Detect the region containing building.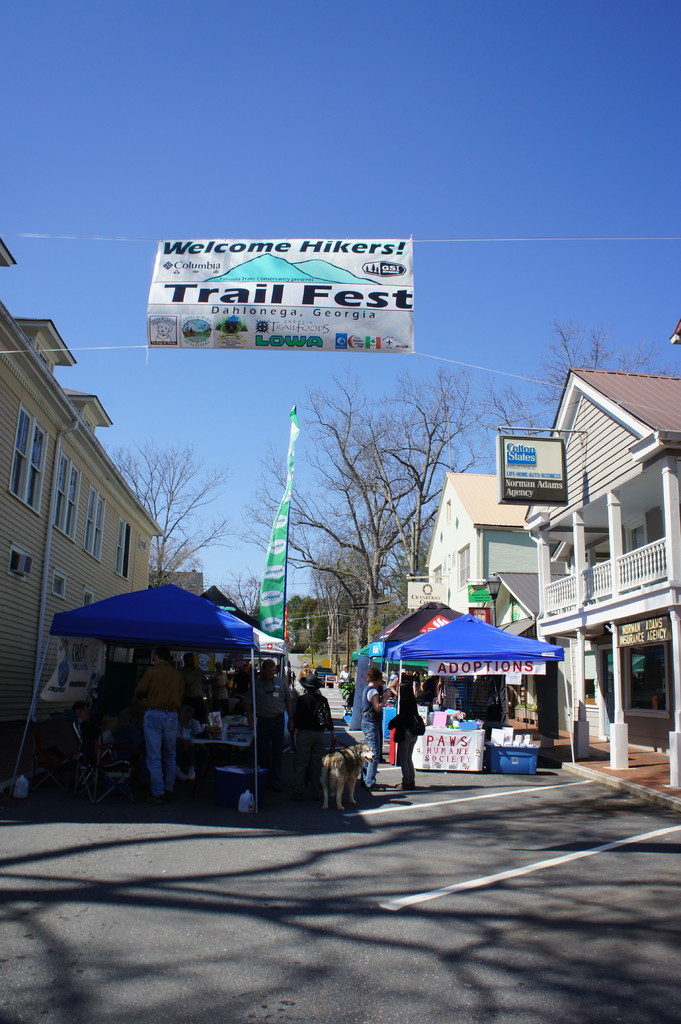
locate(421, 471, 564, 612).
